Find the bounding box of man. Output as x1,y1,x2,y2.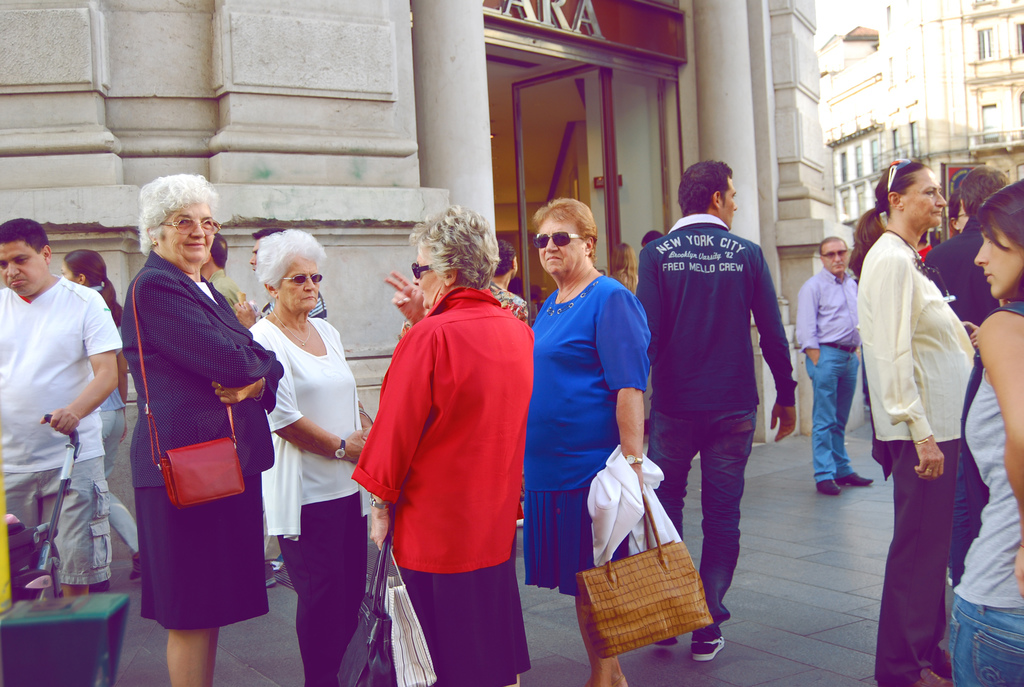
629,169,796,624.
